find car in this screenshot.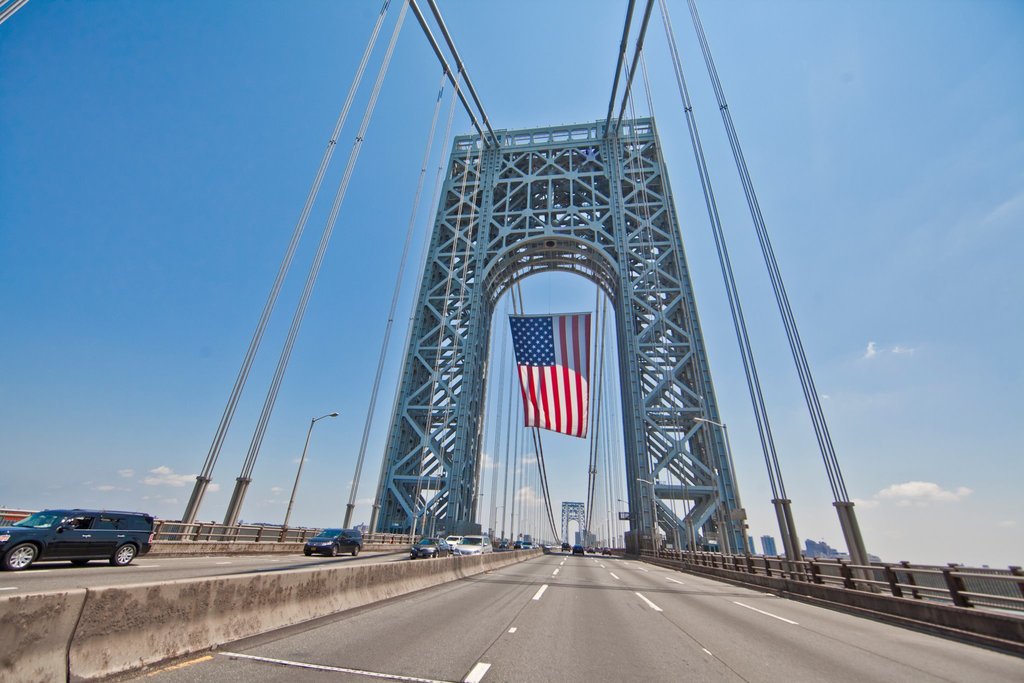
The bounding box for car is left=451, top=533, right=490, bottom=554.
